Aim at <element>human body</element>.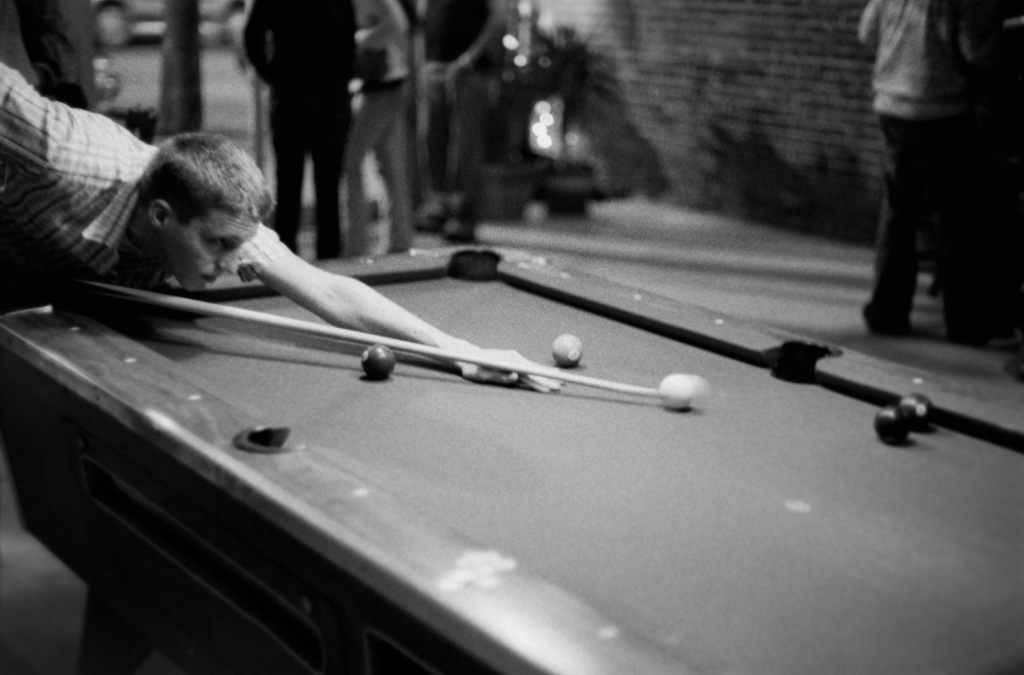
Aimed at bbox=(8, 67, 572, 402).
